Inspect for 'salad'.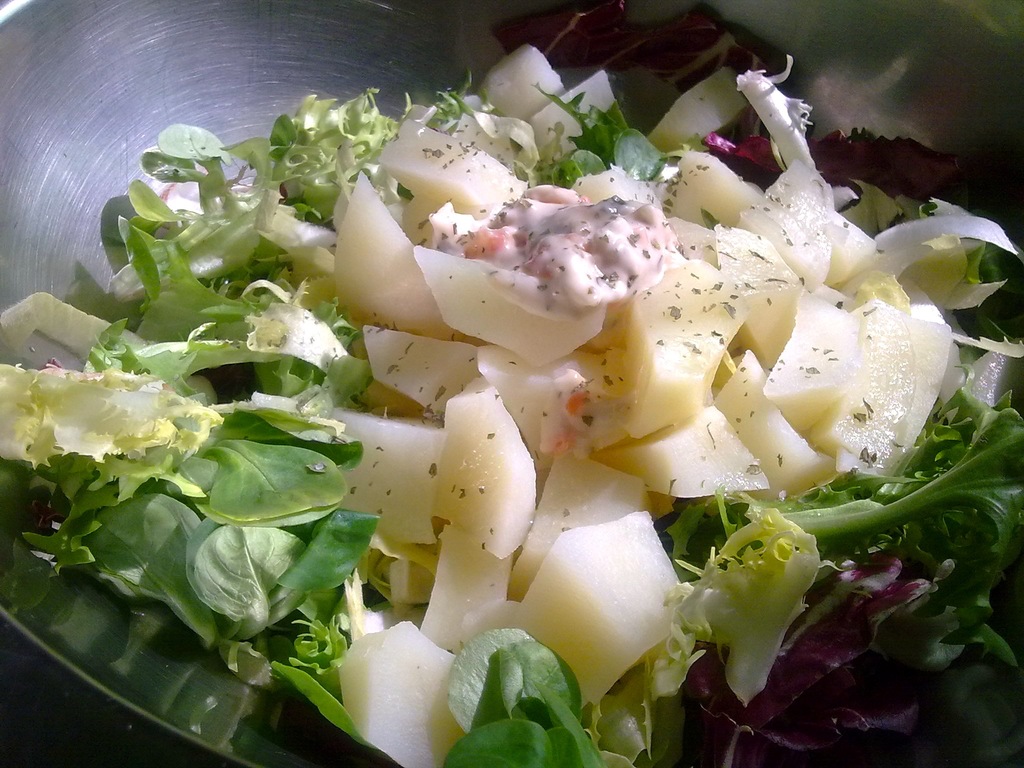
Inspection: 0:44:1023:767.
